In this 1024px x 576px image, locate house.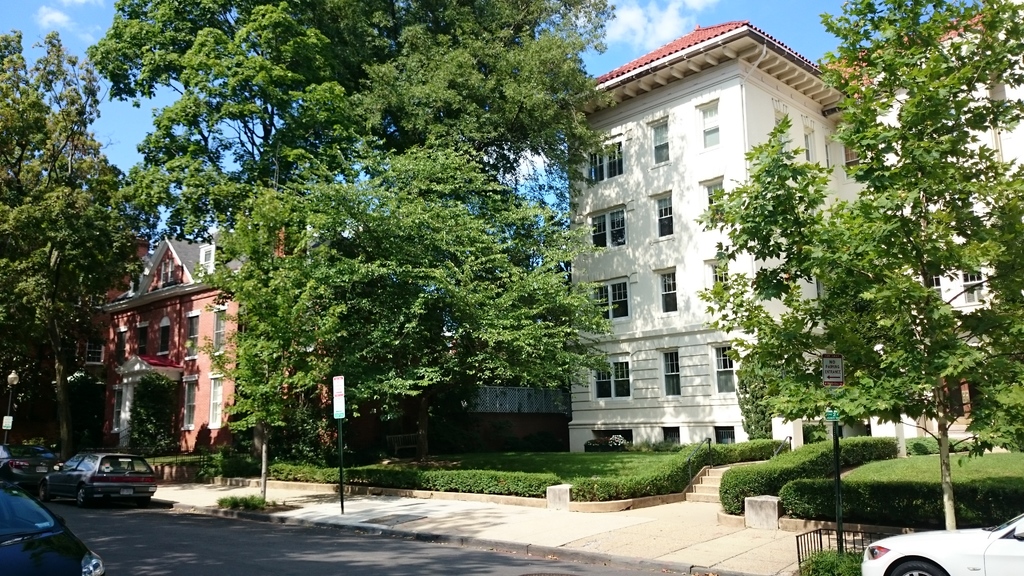
Bounding box: detection(541, 19, 870, 457).
